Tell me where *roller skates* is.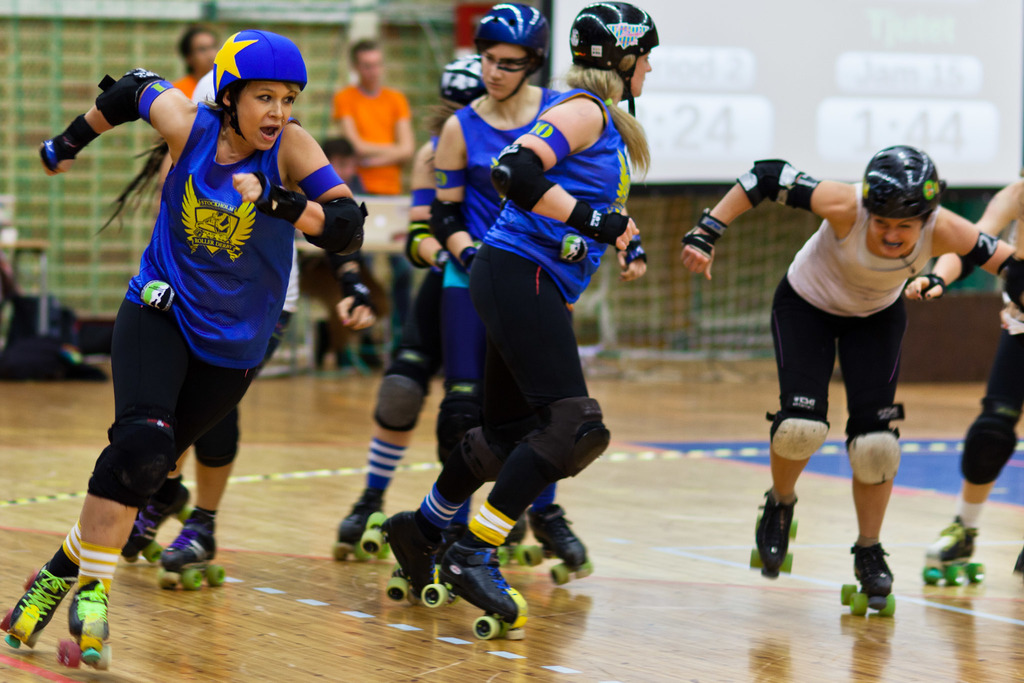
*roller skates* is at 2,559,79,652.
